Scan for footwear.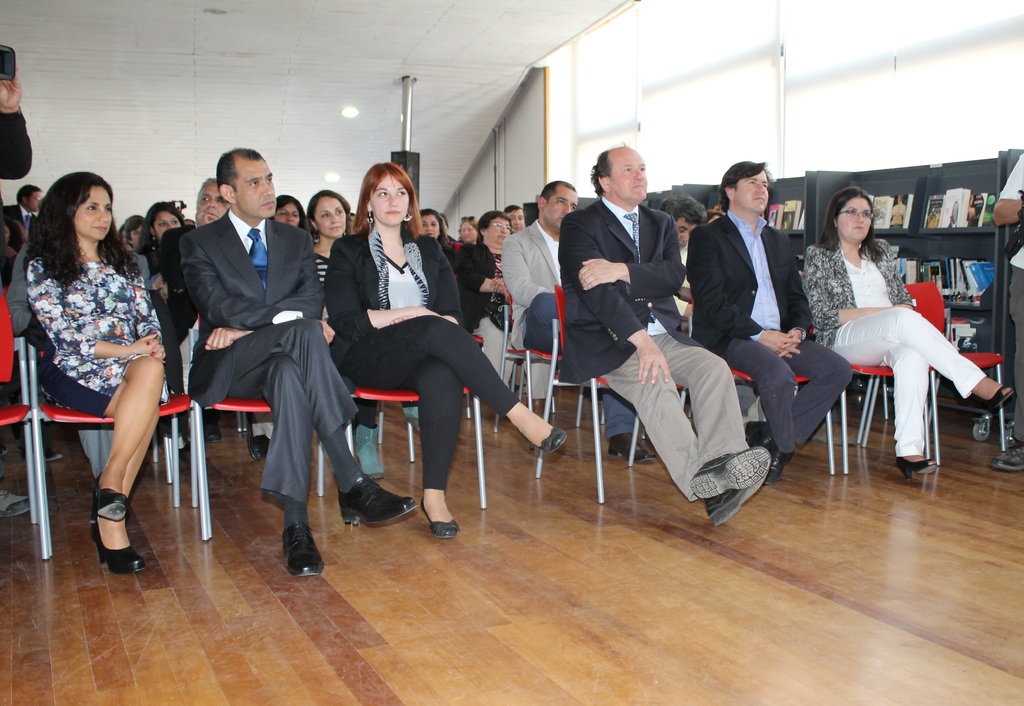
Scan result: (left=281, top=522, right=324, bottom=579).
